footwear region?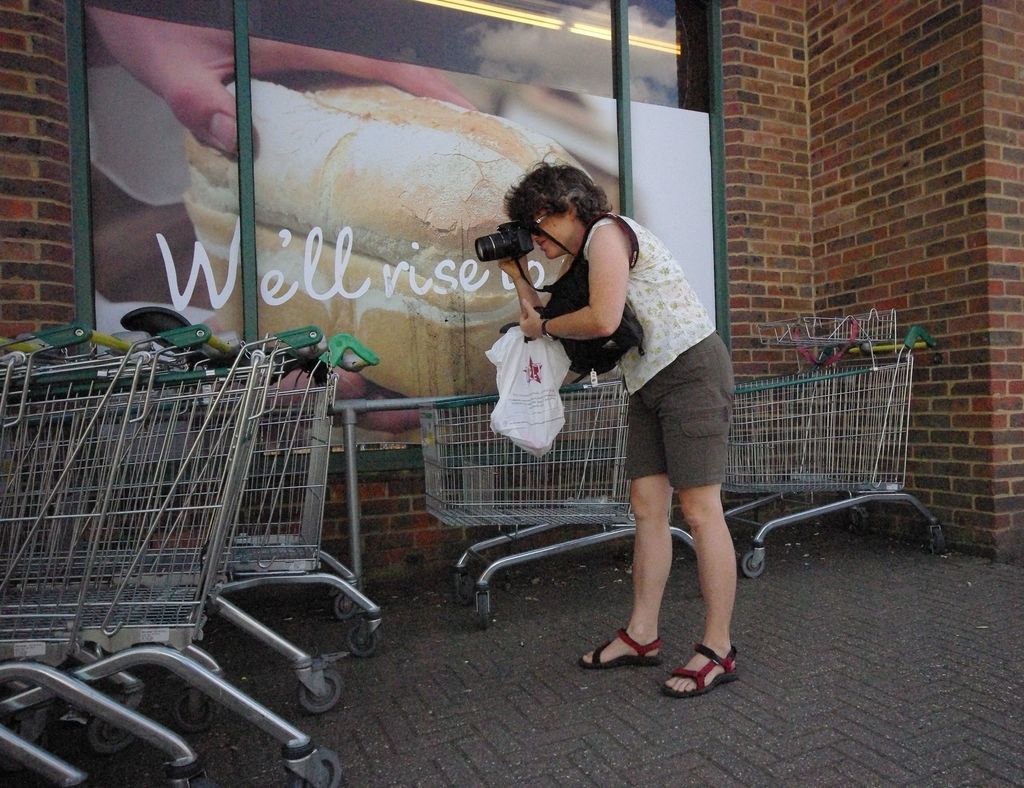
bbox(652, 643, 739, 707)
